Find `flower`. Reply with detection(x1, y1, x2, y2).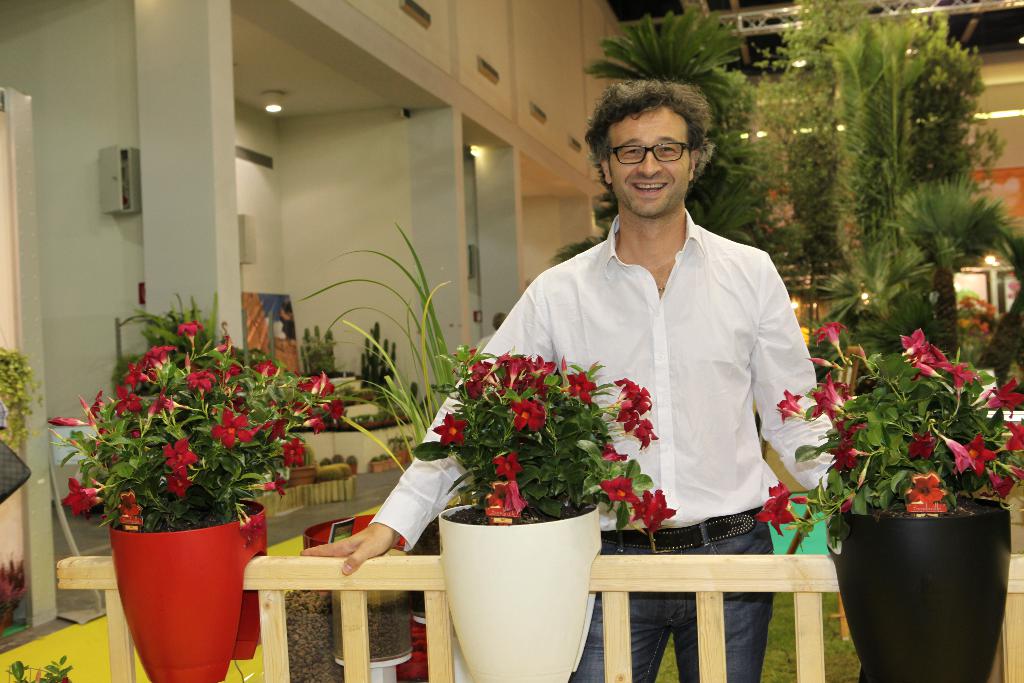
detection(465, 363, 489, 397).
